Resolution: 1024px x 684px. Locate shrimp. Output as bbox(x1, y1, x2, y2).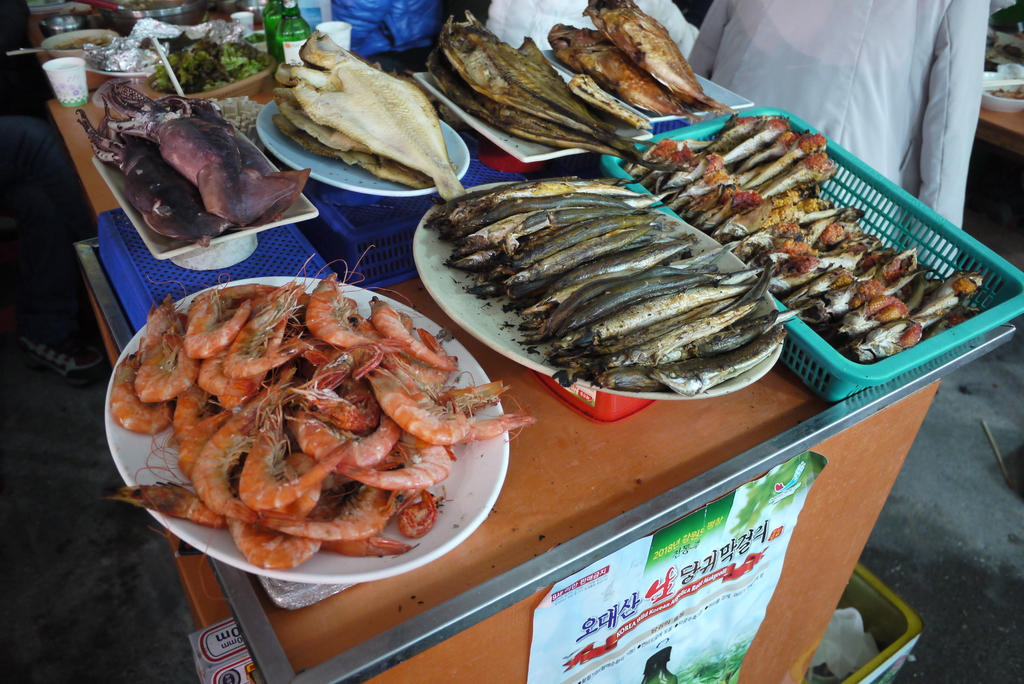
bbox(392, 321, 456, 392).
